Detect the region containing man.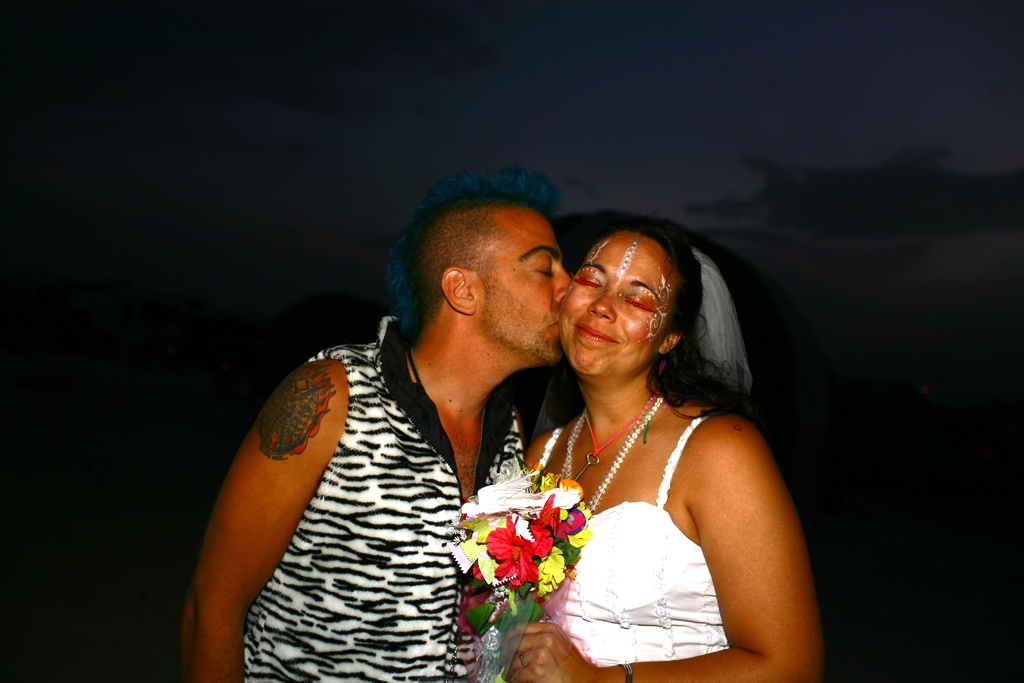
bbox(177, 179, 604, 682).
